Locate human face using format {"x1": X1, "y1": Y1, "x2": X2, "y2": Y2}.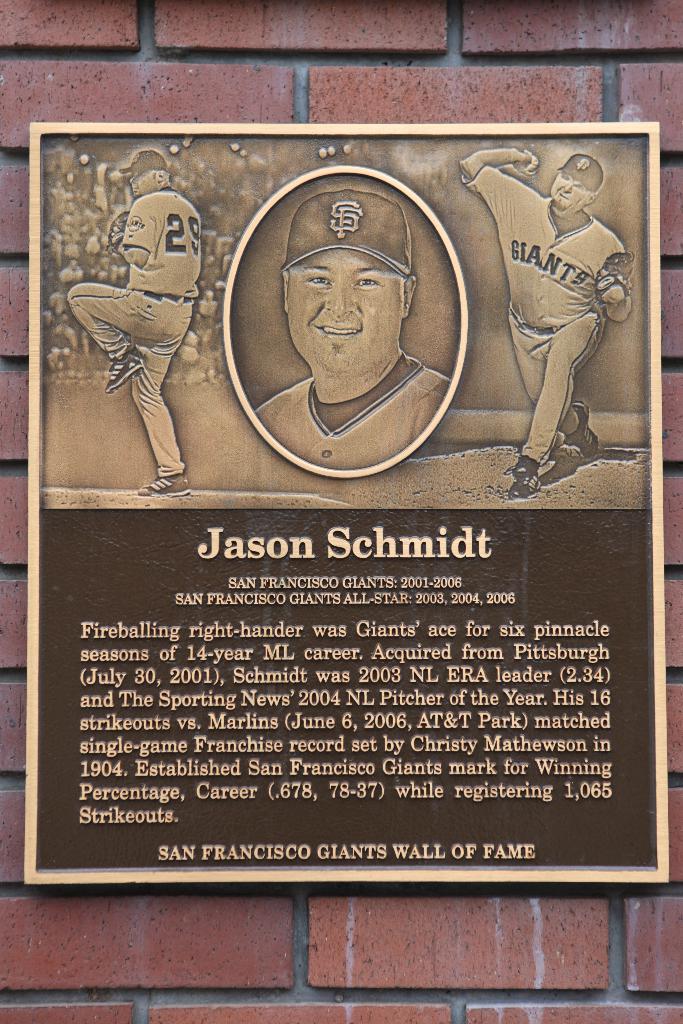
{"x1": 556, "y1": 157, "x2": 603, "y2": 209}.
